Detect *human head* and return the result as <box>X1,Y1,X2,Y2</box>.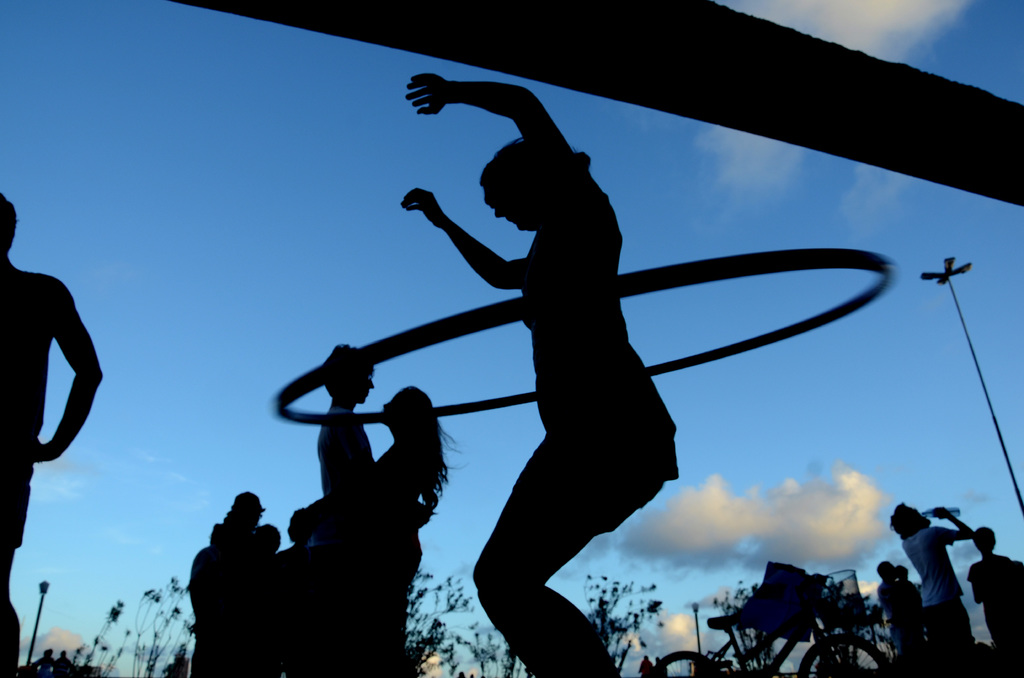
<box>323,344,373,403</box>.
